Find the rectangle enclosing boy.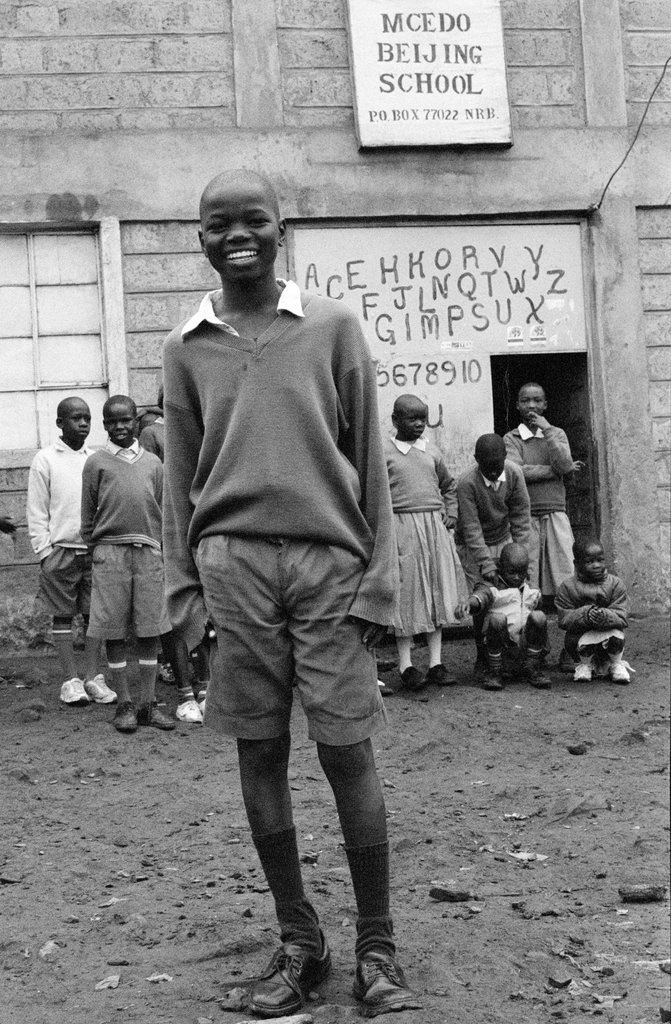
(77,389,167,733).
